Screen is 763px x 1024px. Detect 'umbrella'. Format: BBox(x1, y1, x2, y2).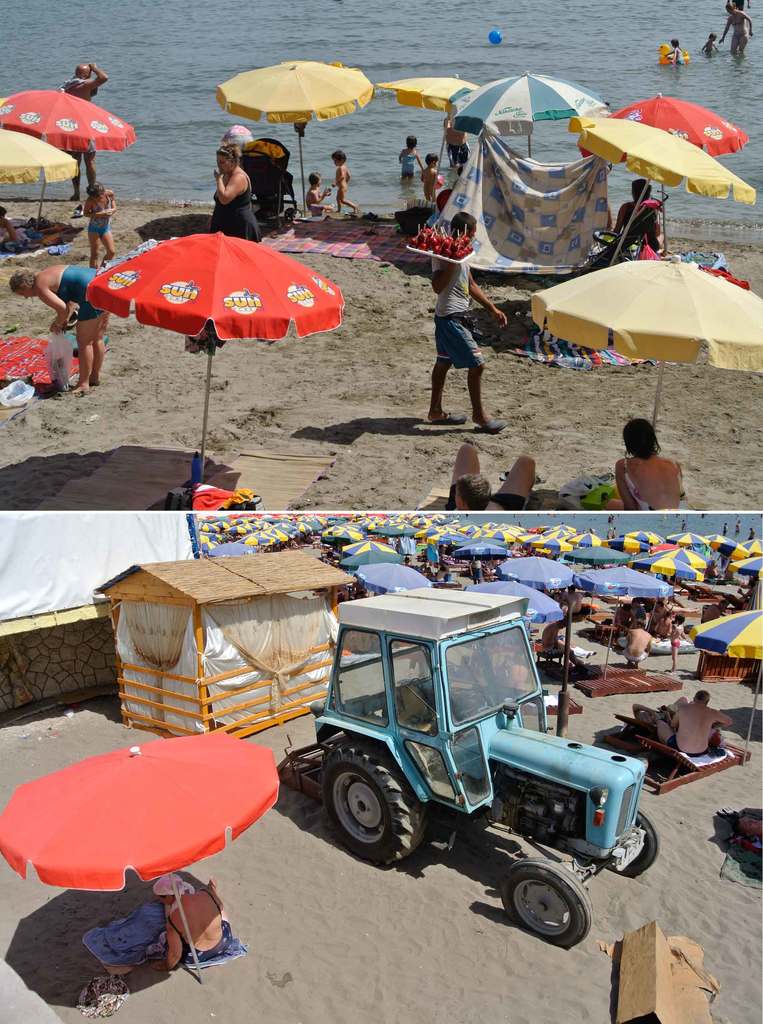
BBox(0, 127, 77, 188).
